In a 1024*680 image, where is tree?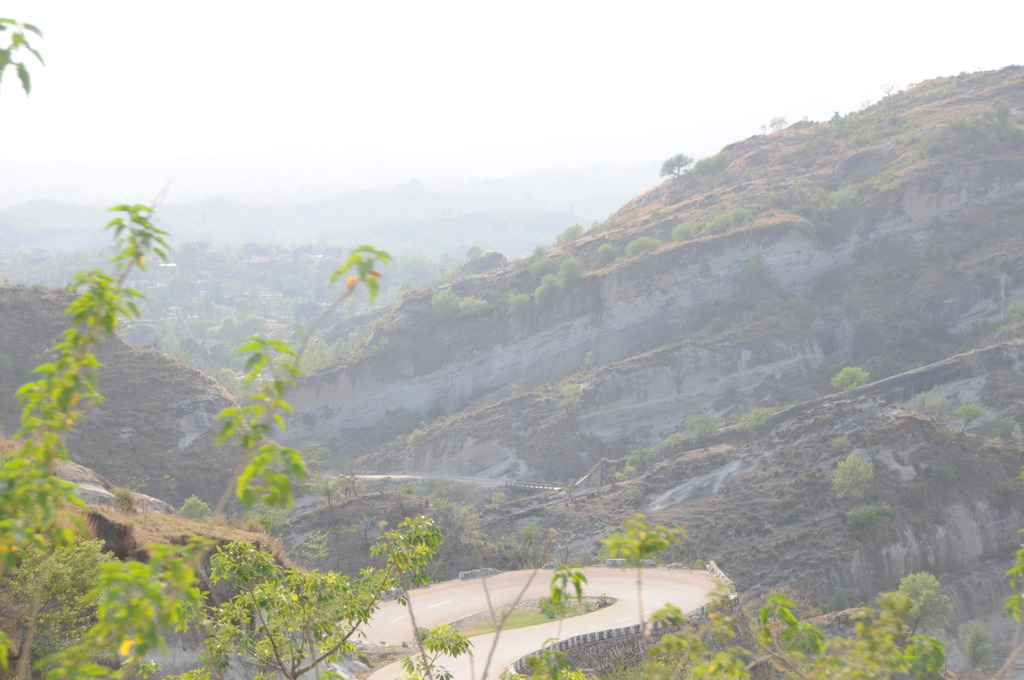
[left=464, top=241, right=490, bottom=277].
